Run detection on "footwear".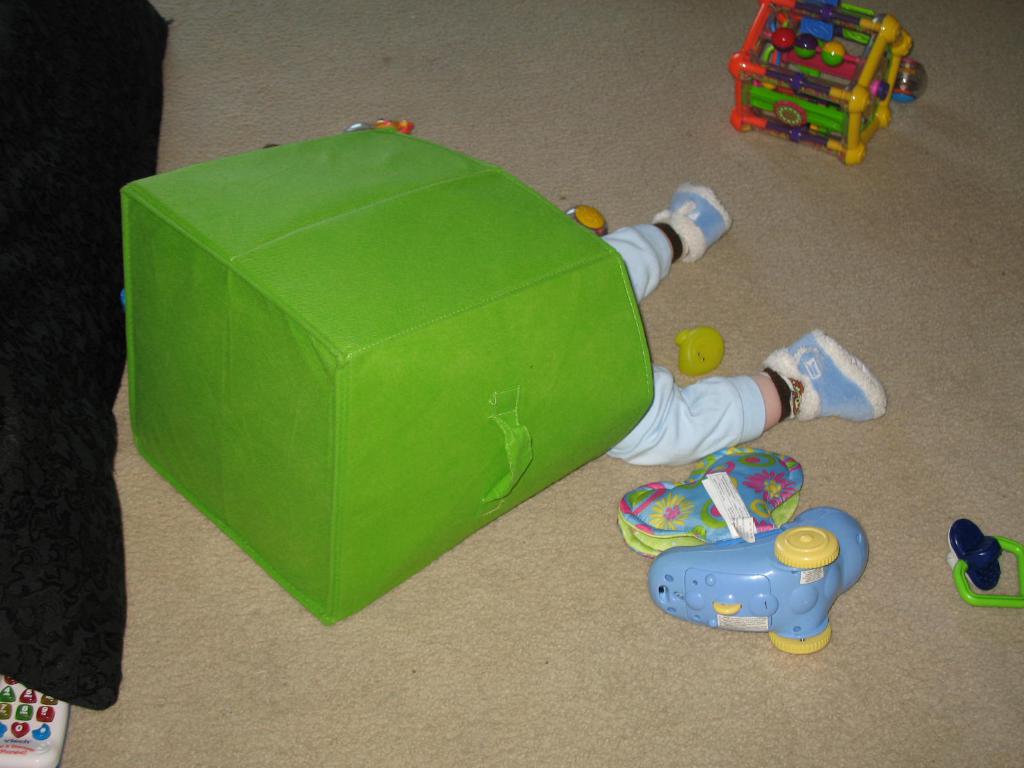
Result: <box>763,332,896,455</box>.
